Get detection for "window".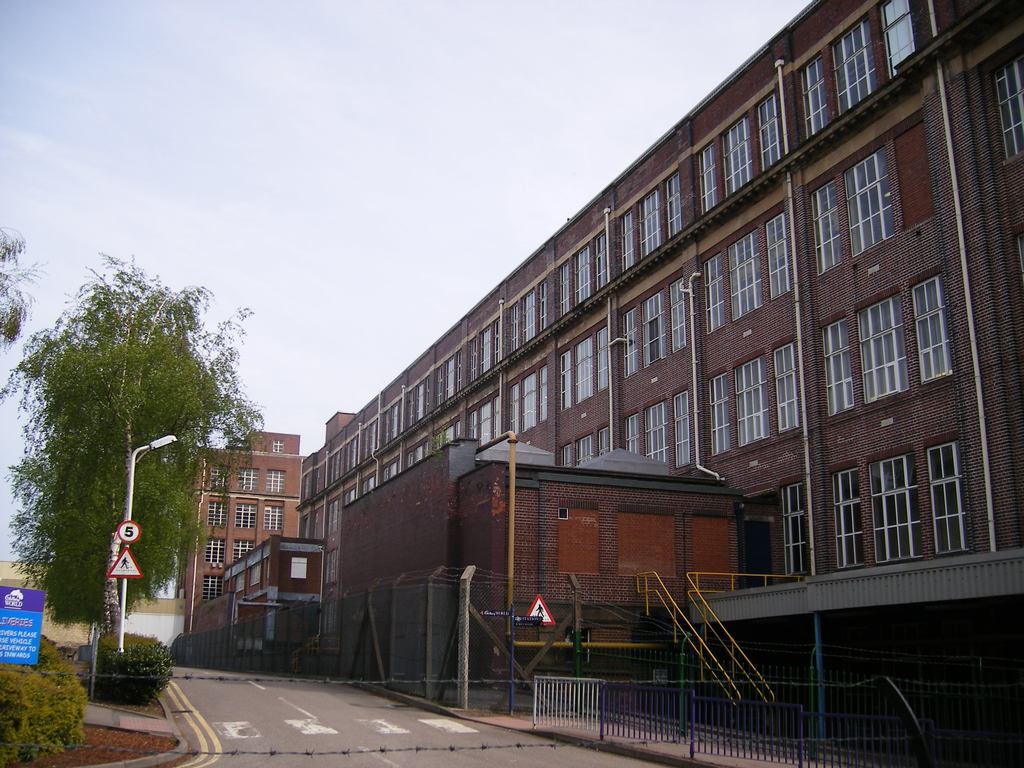
Detection: (756, 90, 785, 188).
